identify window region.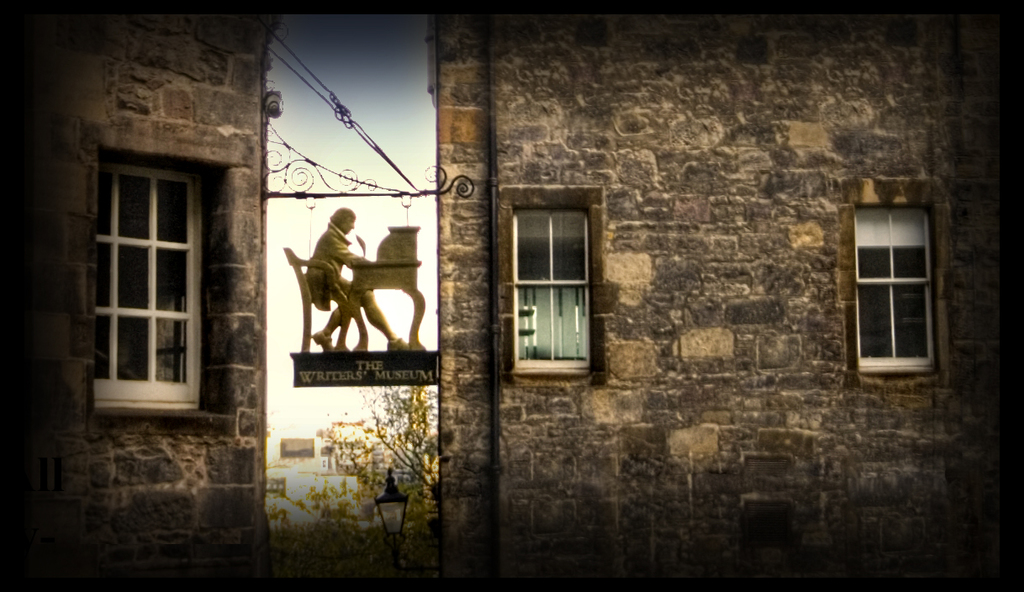
Region: Rect(834, 183, 964, 399).
